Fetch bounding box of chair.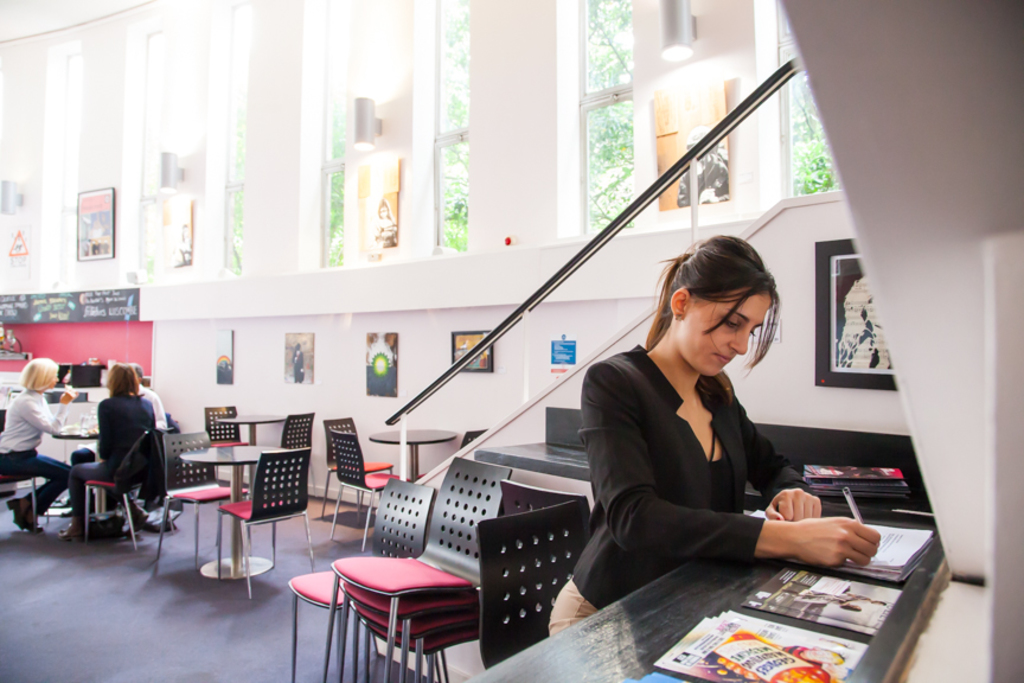
Bbox: [left=0, top=465, right=38, bottom=531].
